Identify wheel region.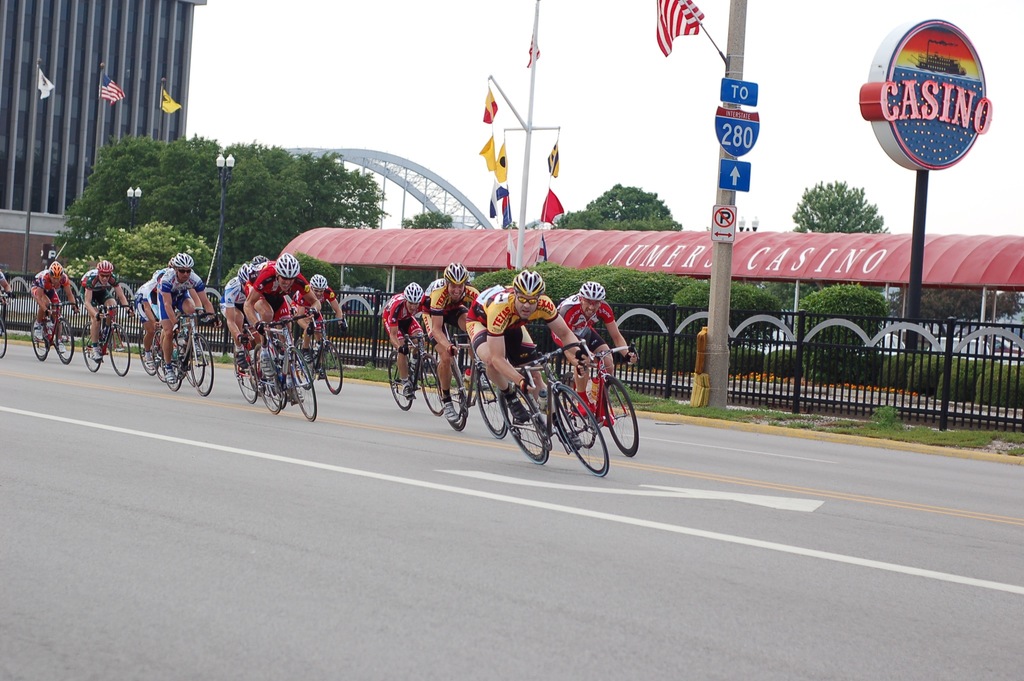
Region: {"left": 106, "top": 324, "right": 131, "bottom": 375}.
